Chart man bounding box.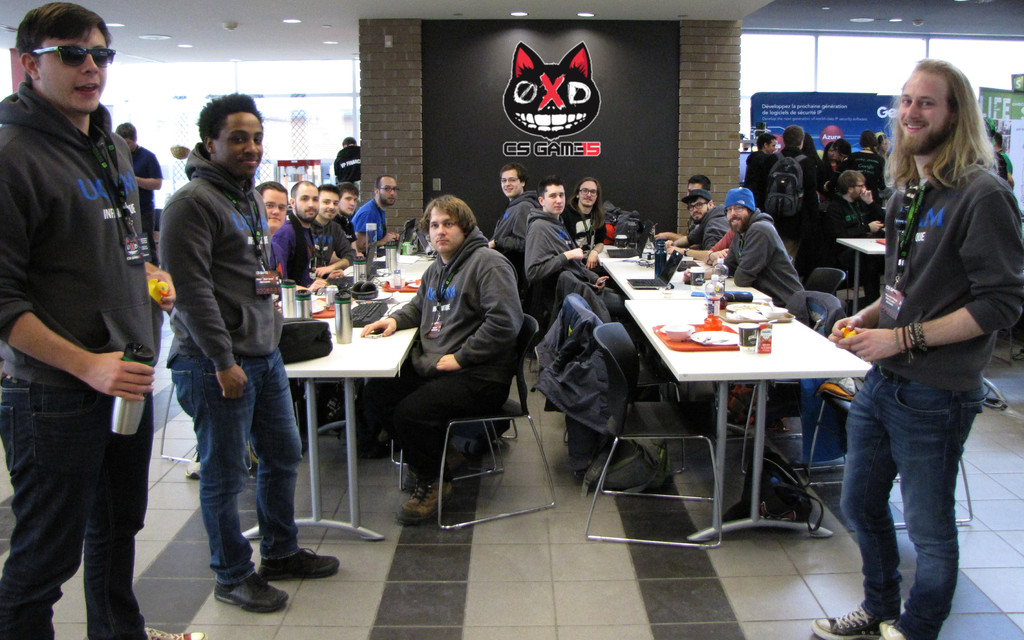
Charted: 336 182 361 260.
